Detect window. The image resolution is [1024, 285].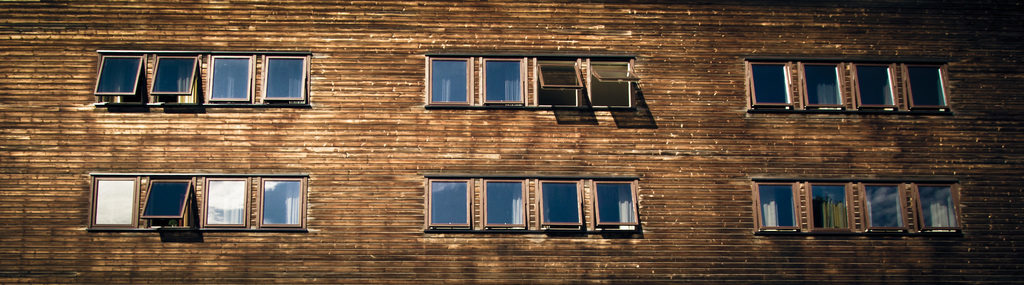
<bbox>481, 59, 526, 107</bbox>.
